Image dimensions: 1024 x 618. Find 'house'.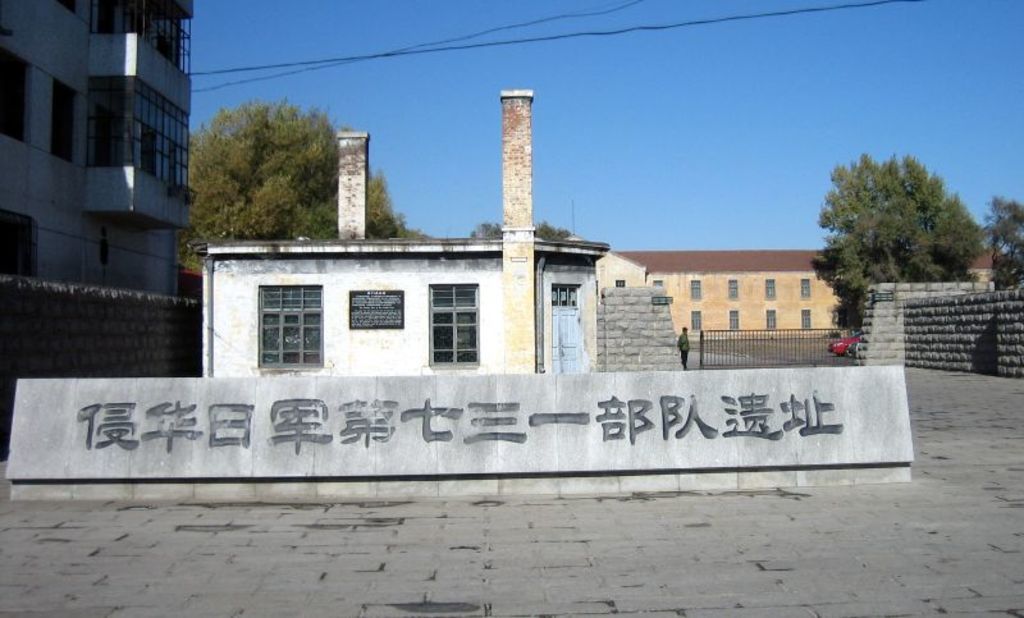
box(0, 0, 192, 302).
